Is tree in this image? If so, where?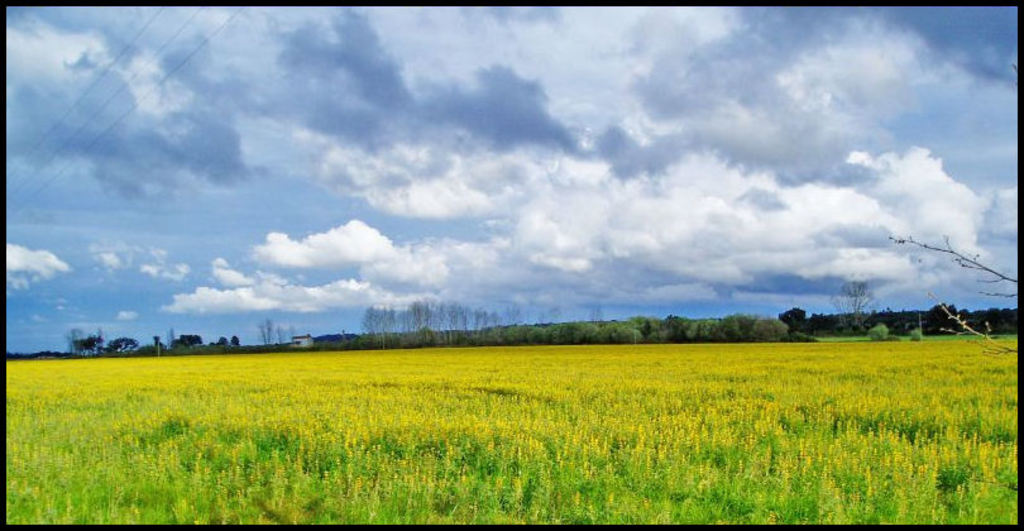
Yes, at pyautogui.locateOnScreen(259, 316, 269, 349).
